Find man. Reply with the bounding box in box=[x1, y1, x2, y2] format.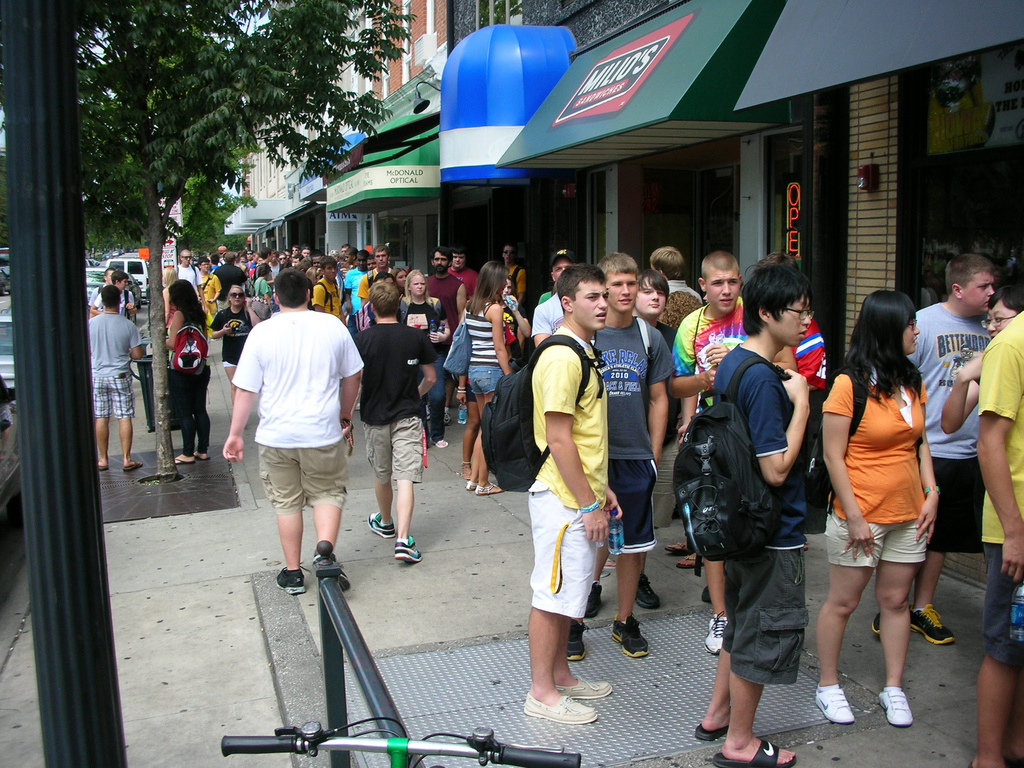
box=[340, 246, 368, 315].
